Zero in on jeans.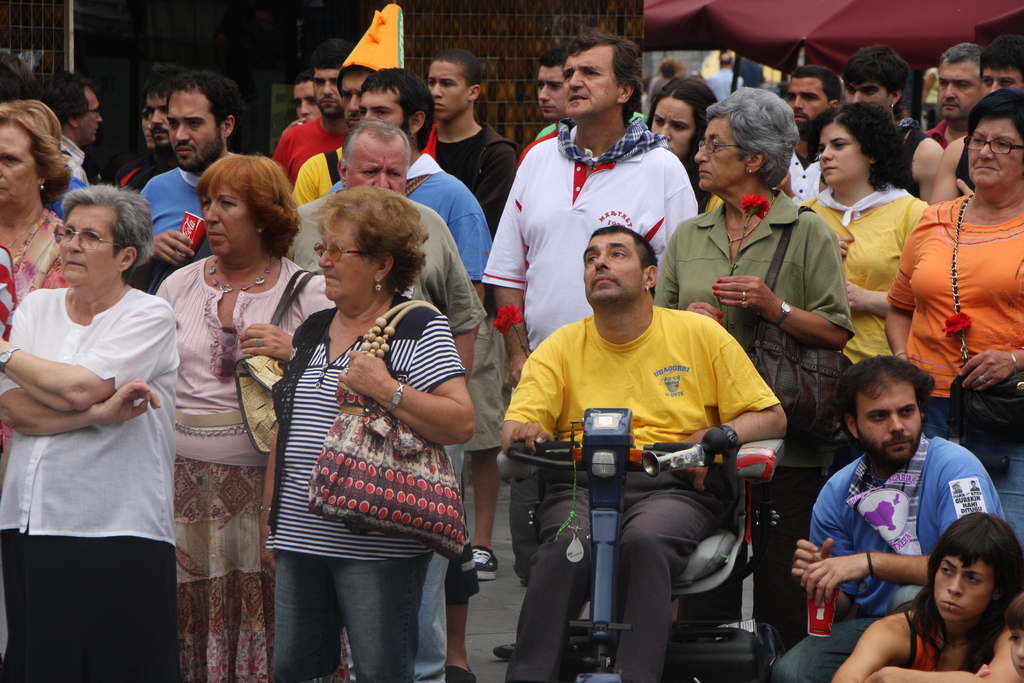
Zeroed in: [456, 294, 518, 445].
